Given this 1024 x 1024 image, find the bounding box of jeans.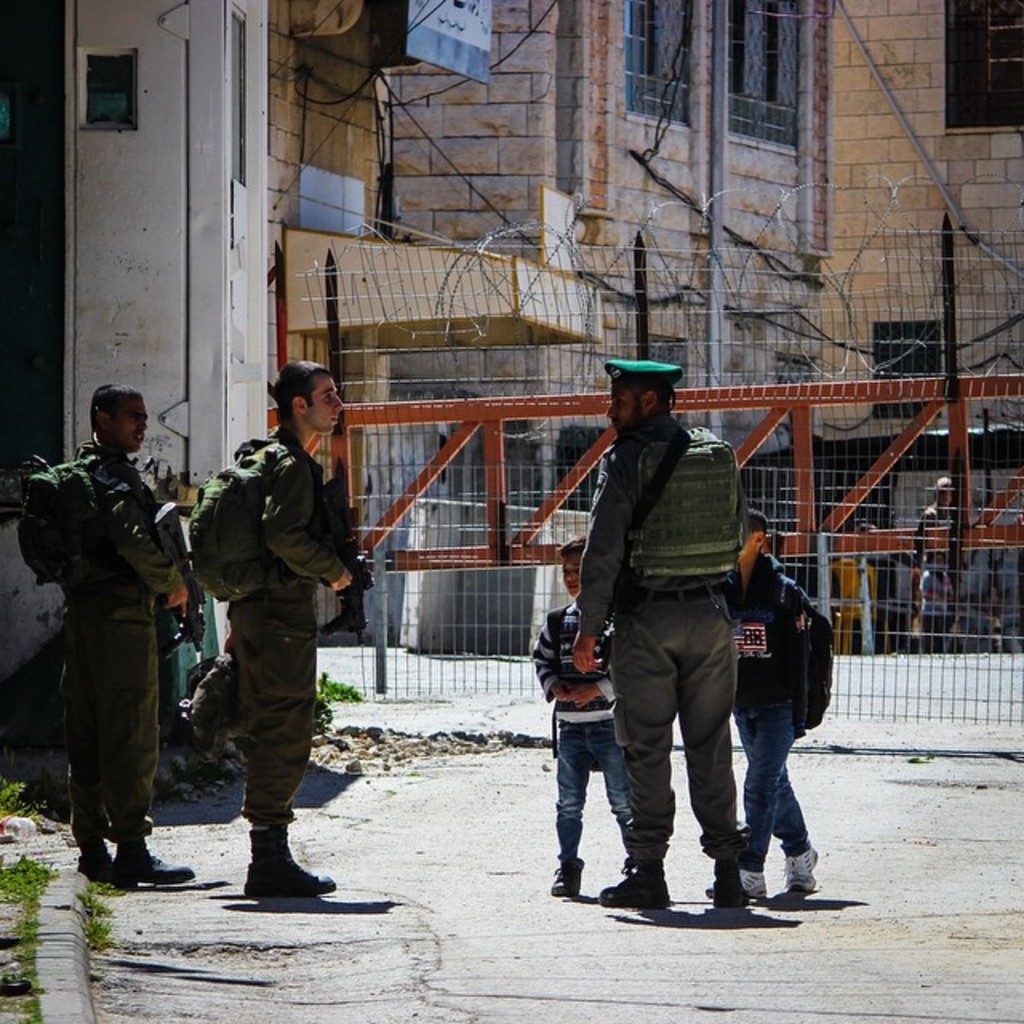
detection(557, 720, 630, 826).
